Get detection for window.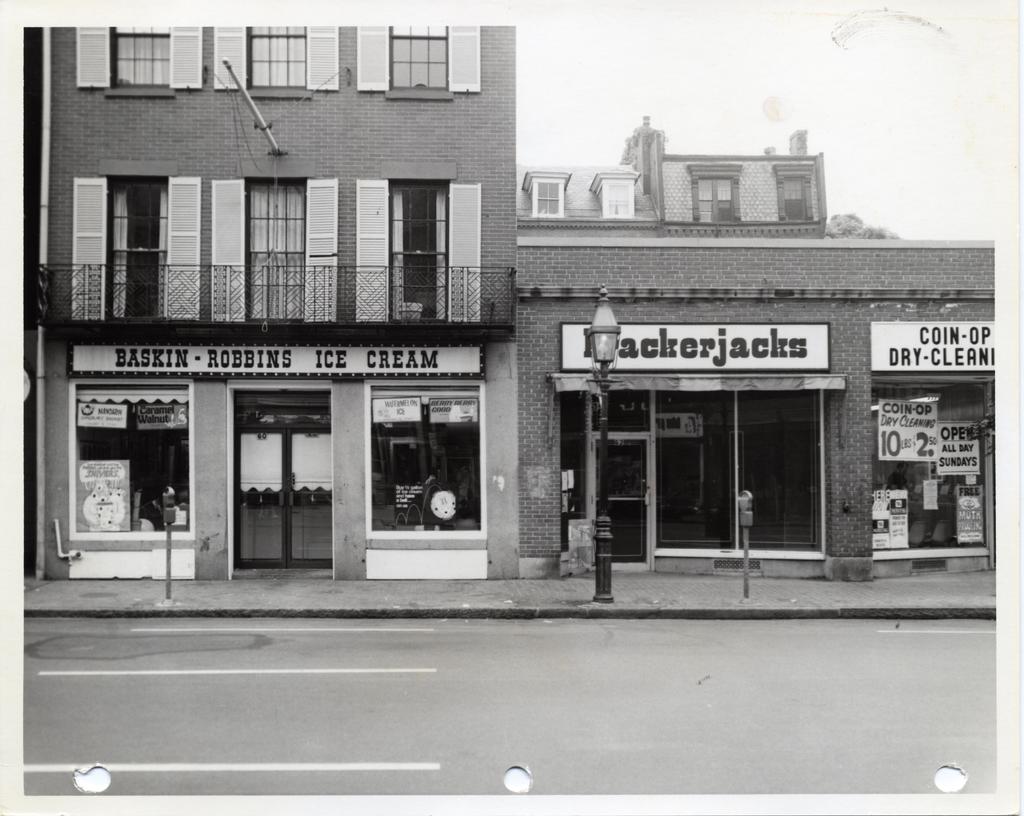
Detection: (left=604, top=182, right=634, bottom=214).
